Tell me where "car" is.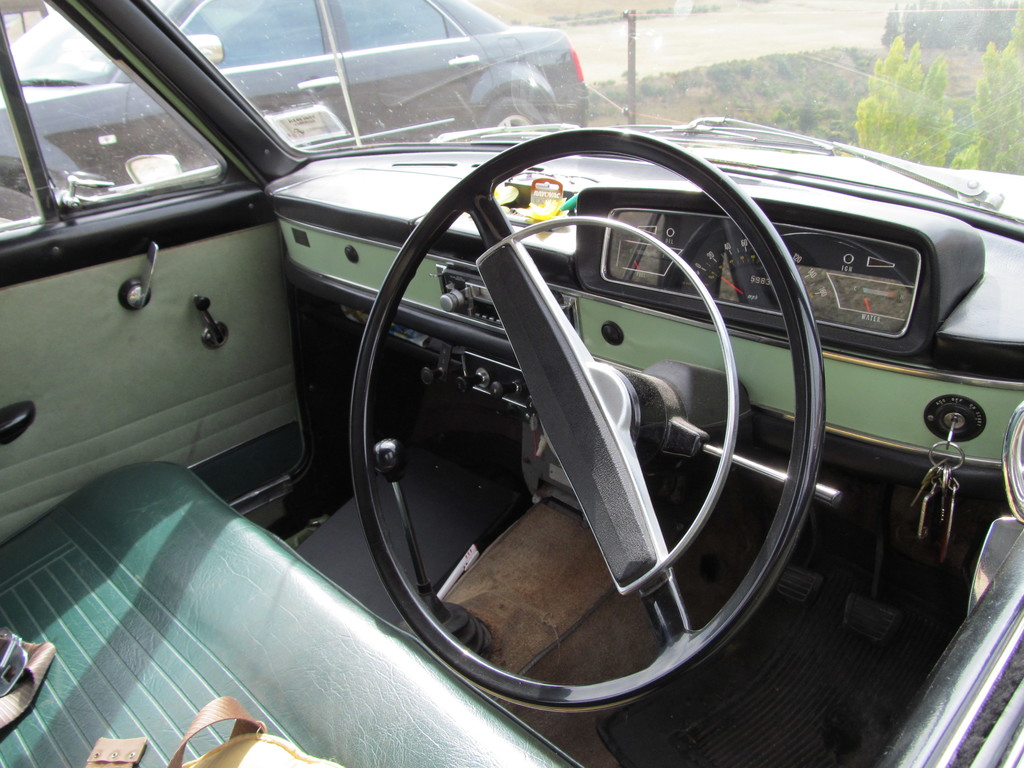
"car" is at l=0, t=0, r=1023, b=767.
